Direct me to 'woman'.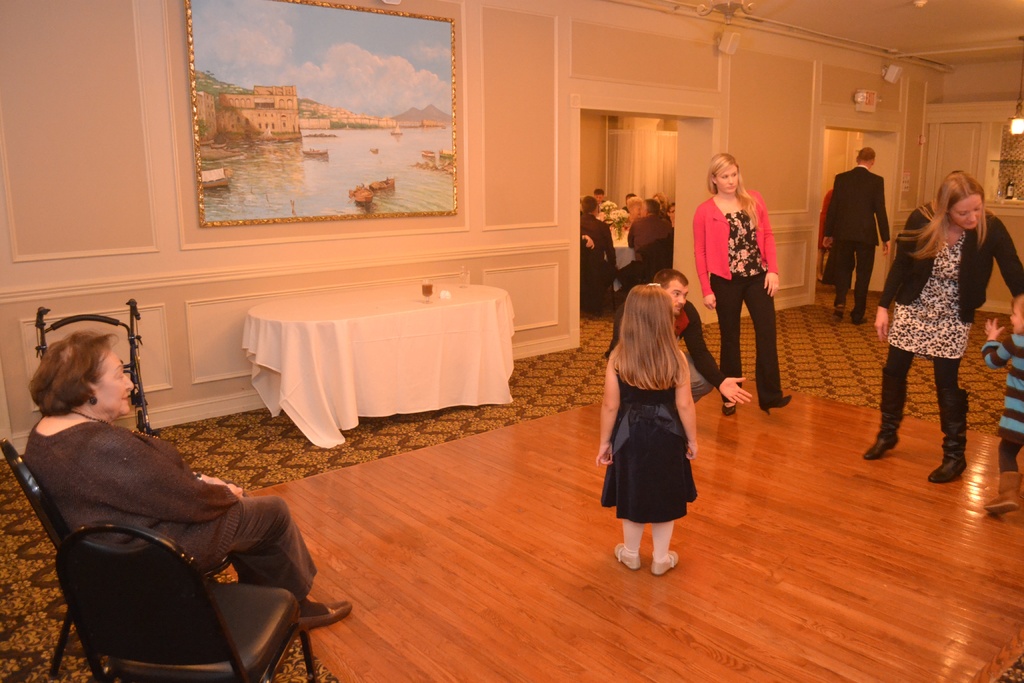
Direction: detection(623, 195, 642, 223).
